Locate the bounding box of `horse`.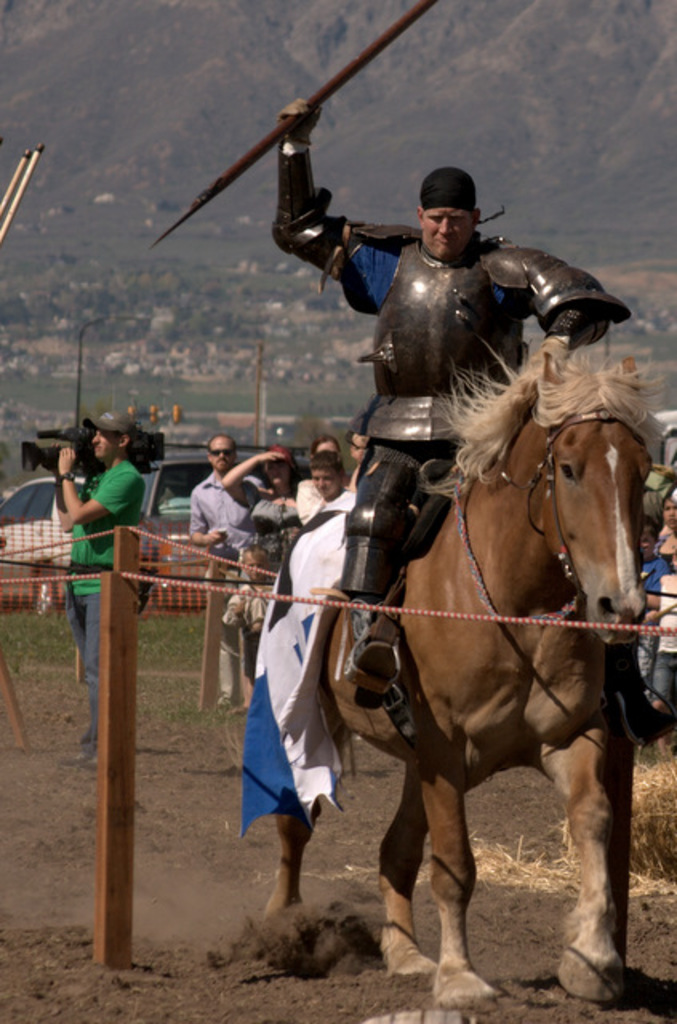
Bounding box: select_region(246, 330, 667, 1006).
